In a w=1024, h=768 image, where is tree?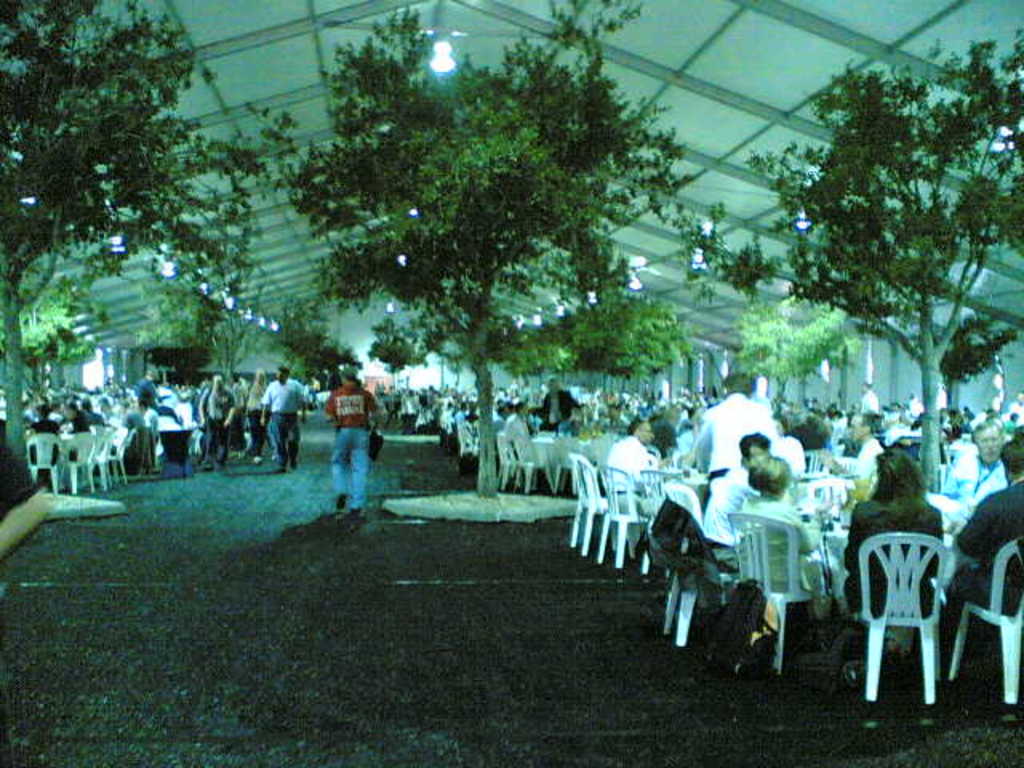
{"x1": 13, "y1": 275, "x2": 75, "y2": 390}.
